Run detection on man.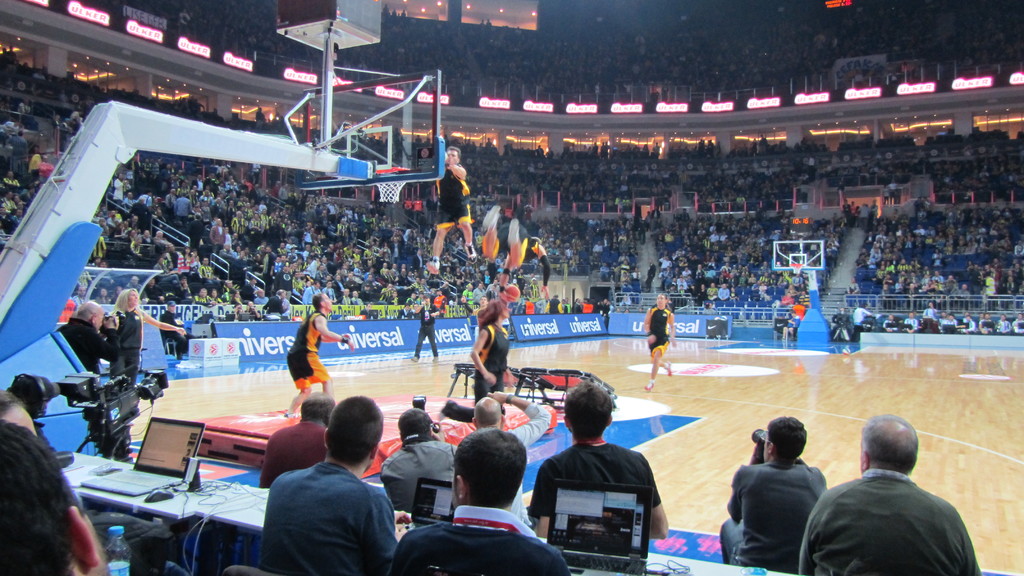
Result: 372:429:570:575.
